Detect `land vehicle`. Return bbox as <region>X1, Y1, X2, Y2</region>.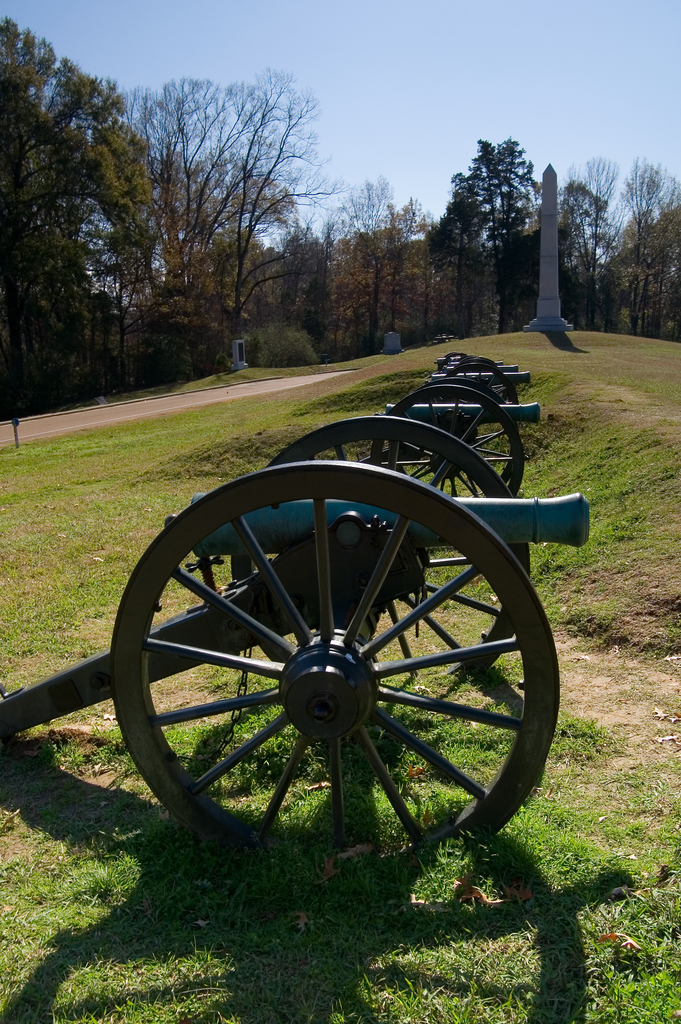
<region>1, 415, 593, 885</region>.
